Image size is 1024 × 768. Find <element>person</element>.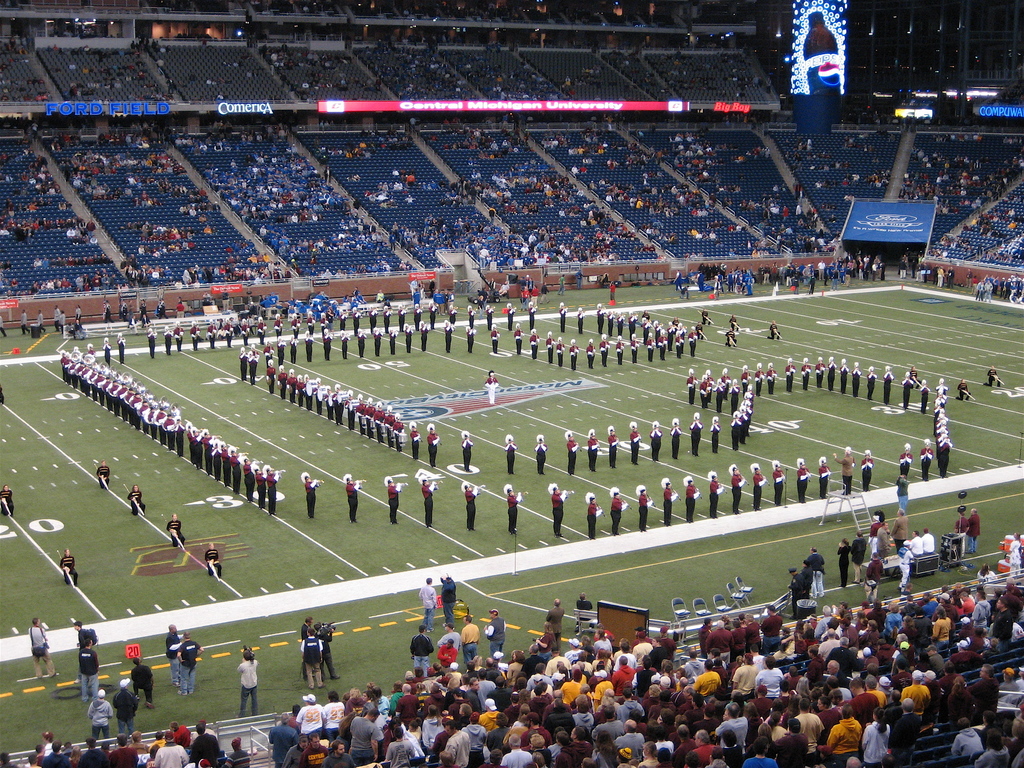
484 368 500 402.
